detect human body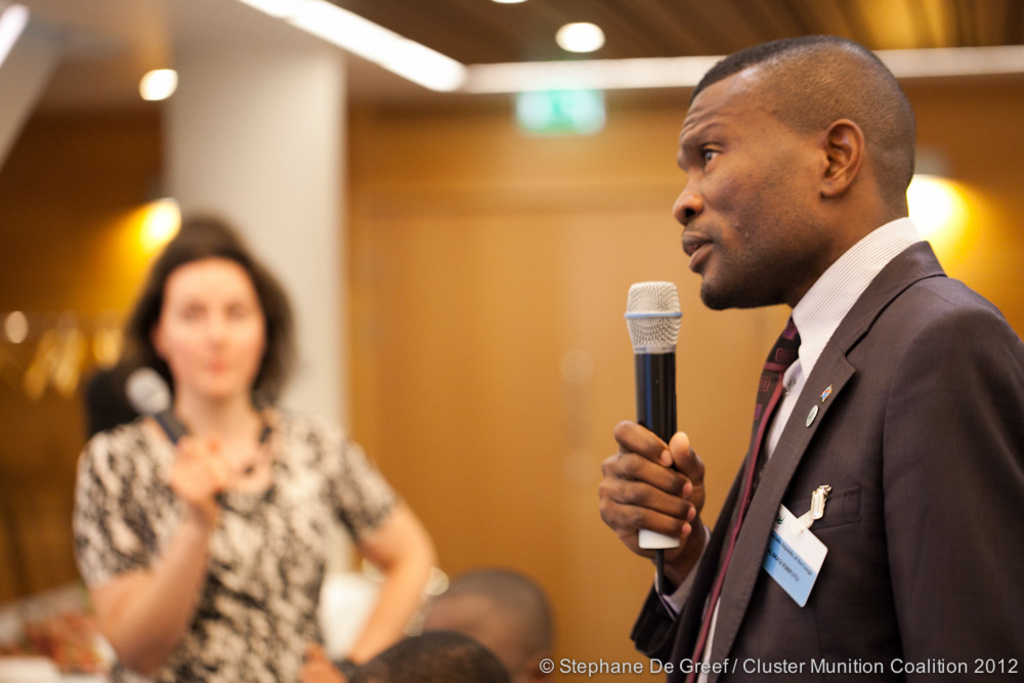
l=60, t=242, r=402, b=682
